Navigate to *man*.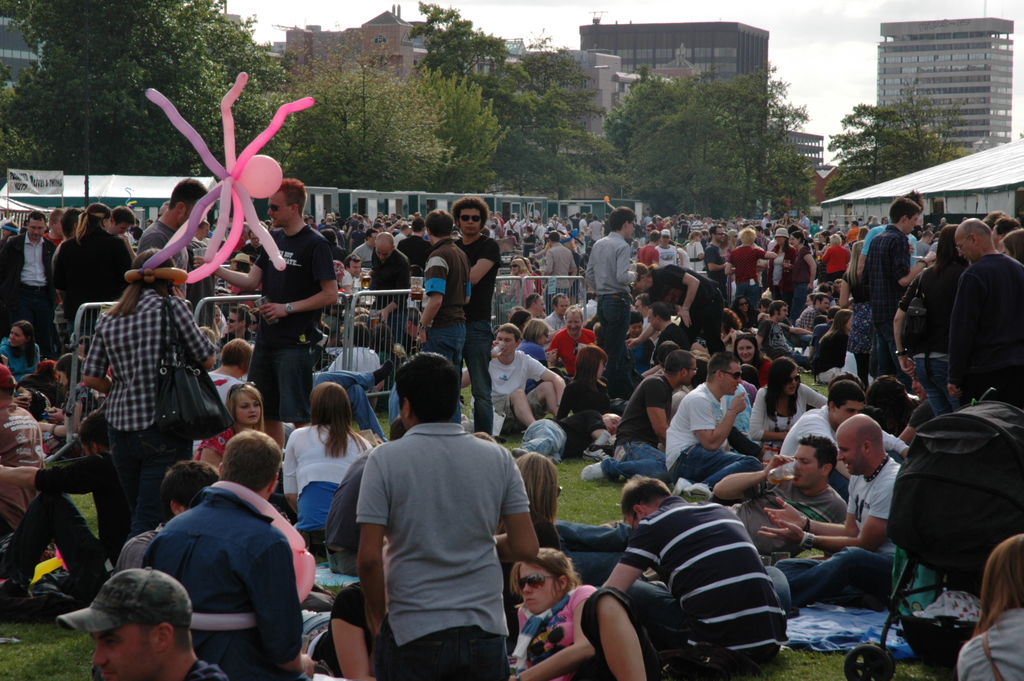
Navigation target: box(605, 474, 784, 666).
